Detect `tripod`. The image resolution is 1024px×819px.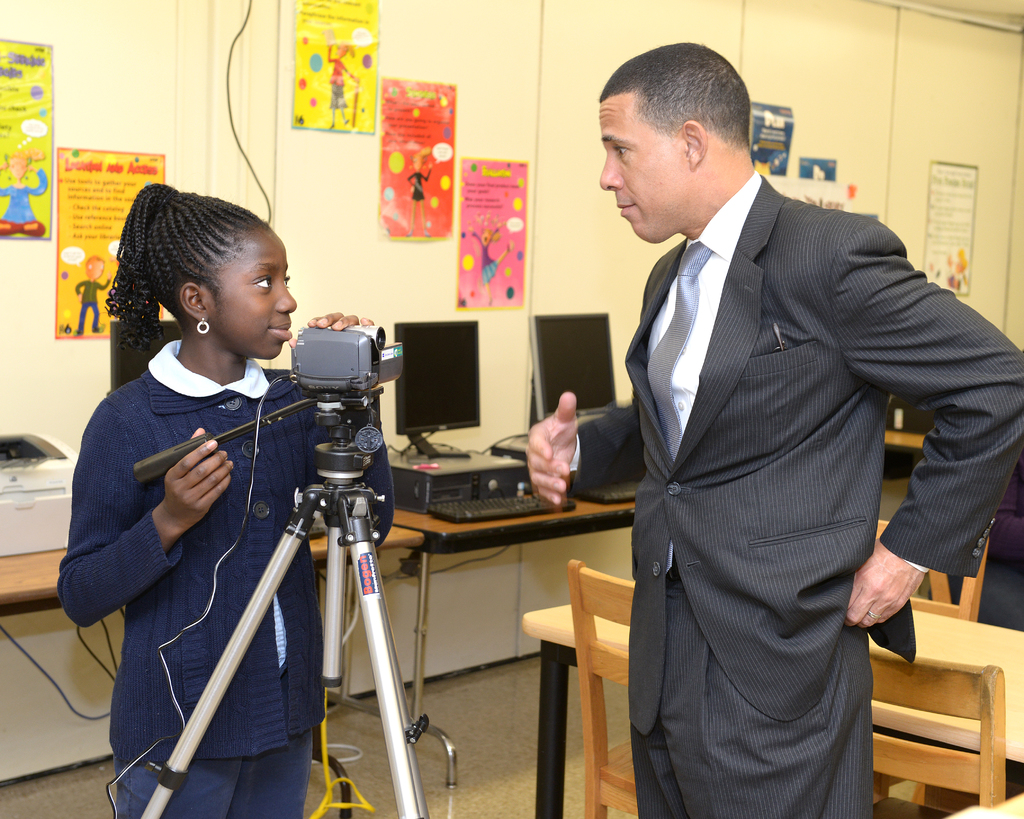
(left=131, top=397, right=435, bottom=818).
